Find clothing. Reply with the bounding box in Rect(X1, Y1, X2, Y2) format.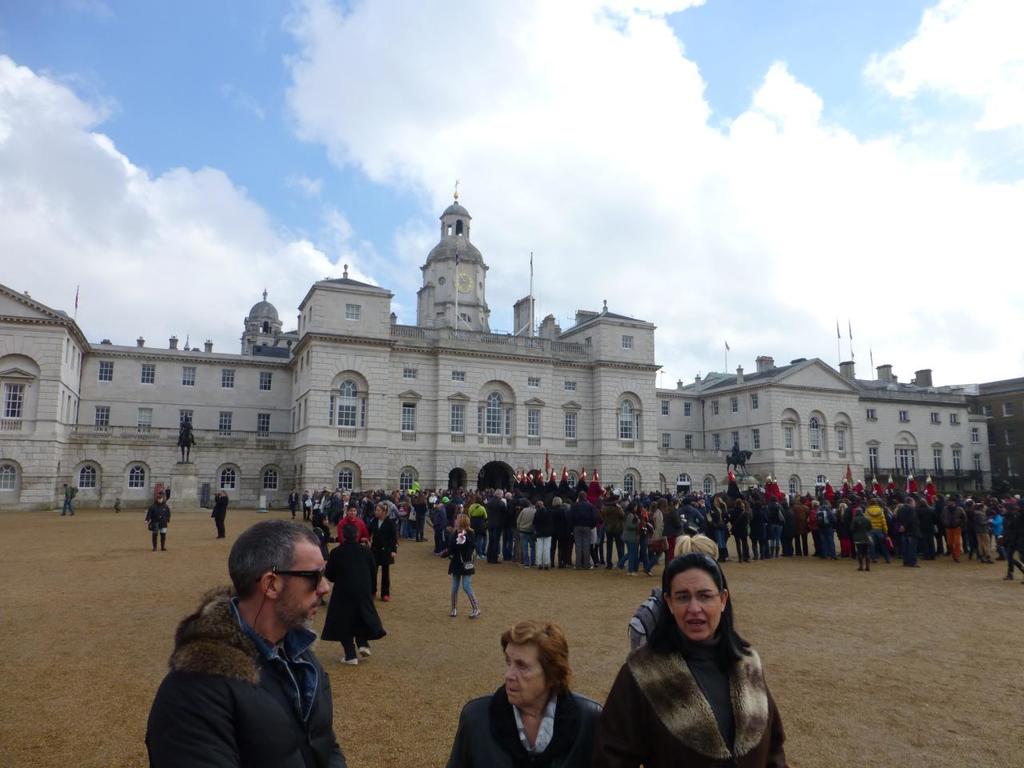
Rect(321, 538, 389, 664).
